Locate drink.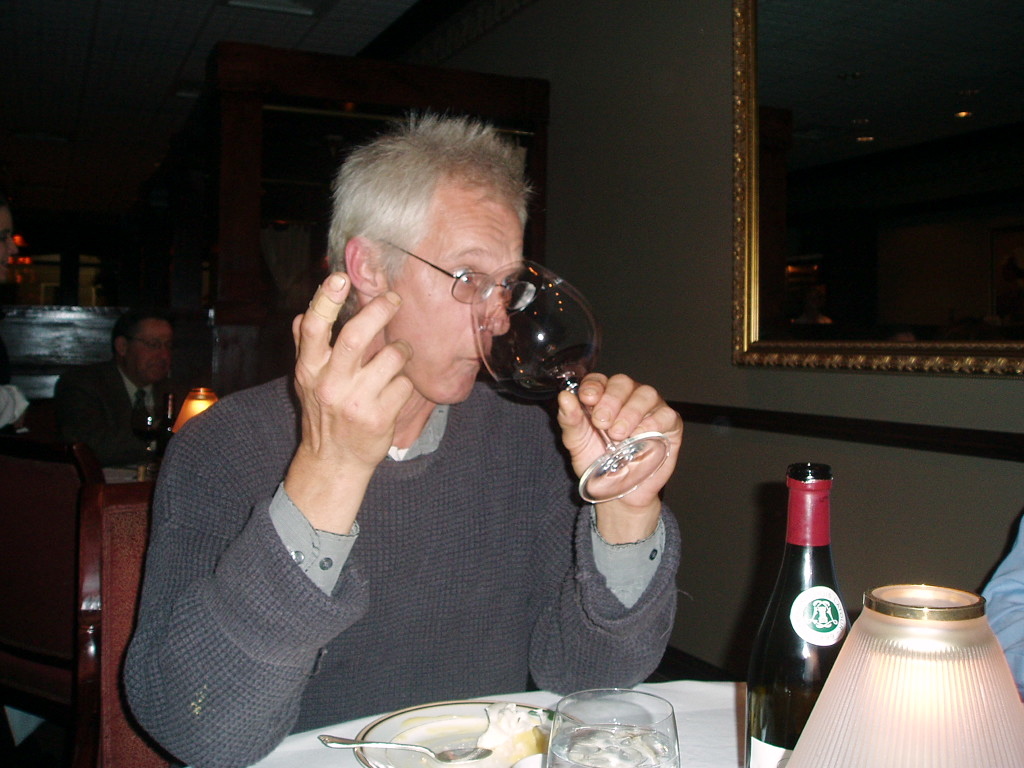
Bounding box: [x1=475, y1=253, x2=666, y2=504].
